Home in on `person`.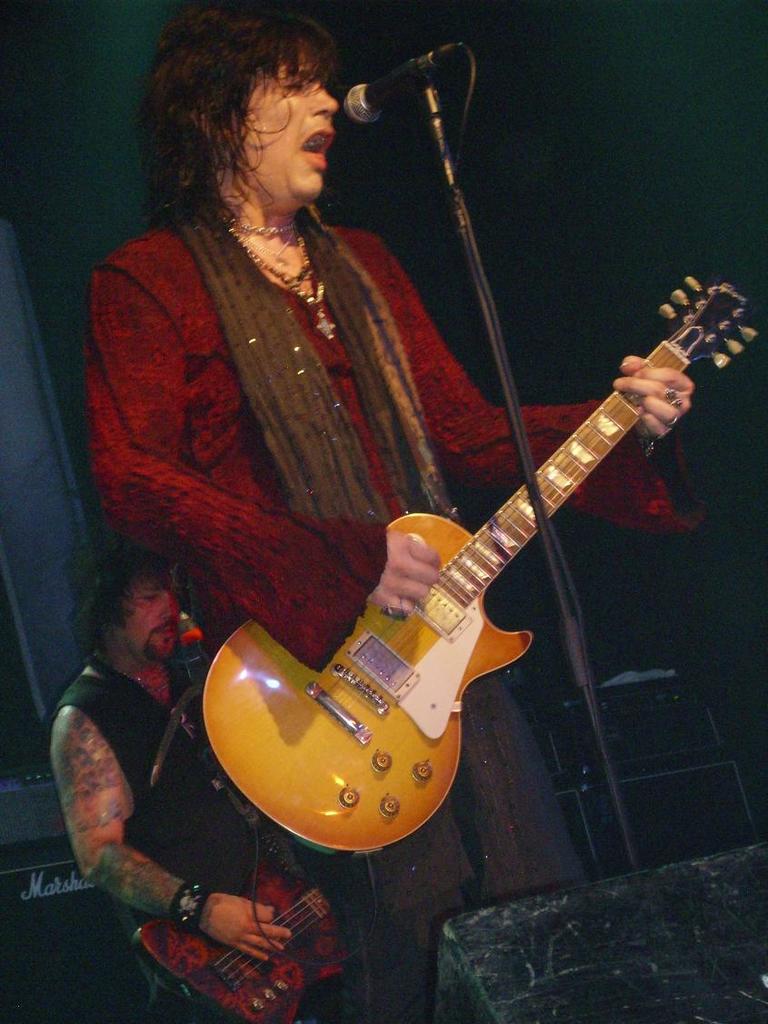
Homed in at bbox=[209, 75, 703, 903].
